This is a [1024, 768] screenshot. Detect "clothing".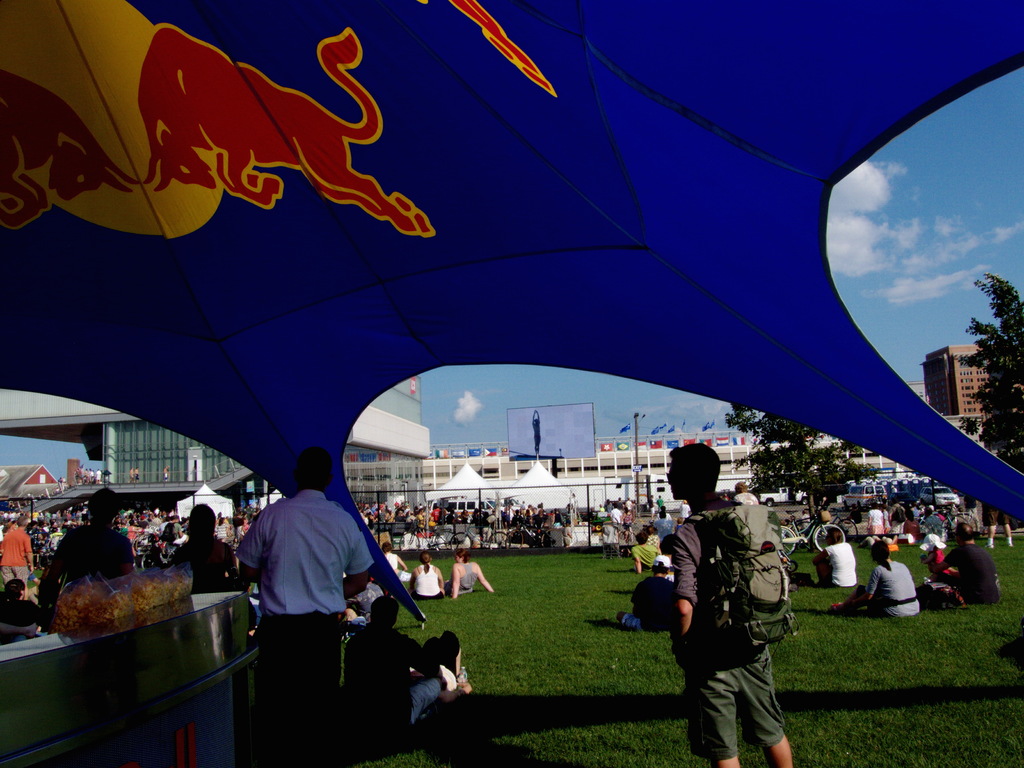
(36, 516, 143, 607).
